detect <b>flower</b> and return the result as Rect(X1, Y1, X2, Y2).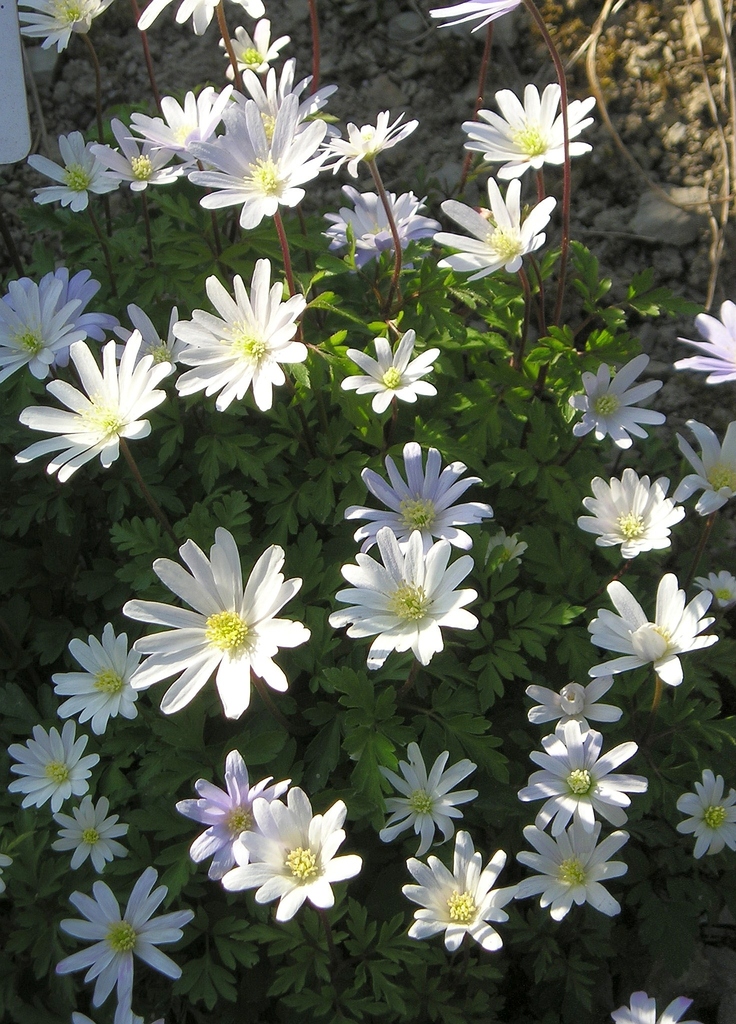
Rect(409, 855, 508, 959).
